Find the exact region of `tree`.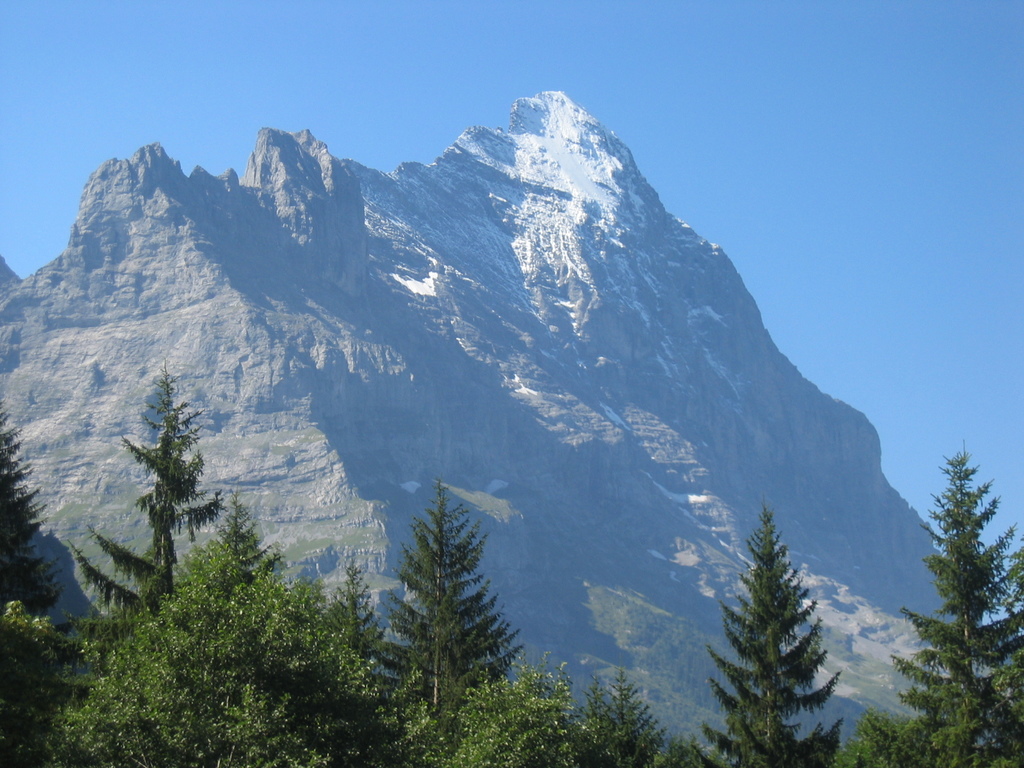
Exact region: crop(888, 442, 1023, 767).
